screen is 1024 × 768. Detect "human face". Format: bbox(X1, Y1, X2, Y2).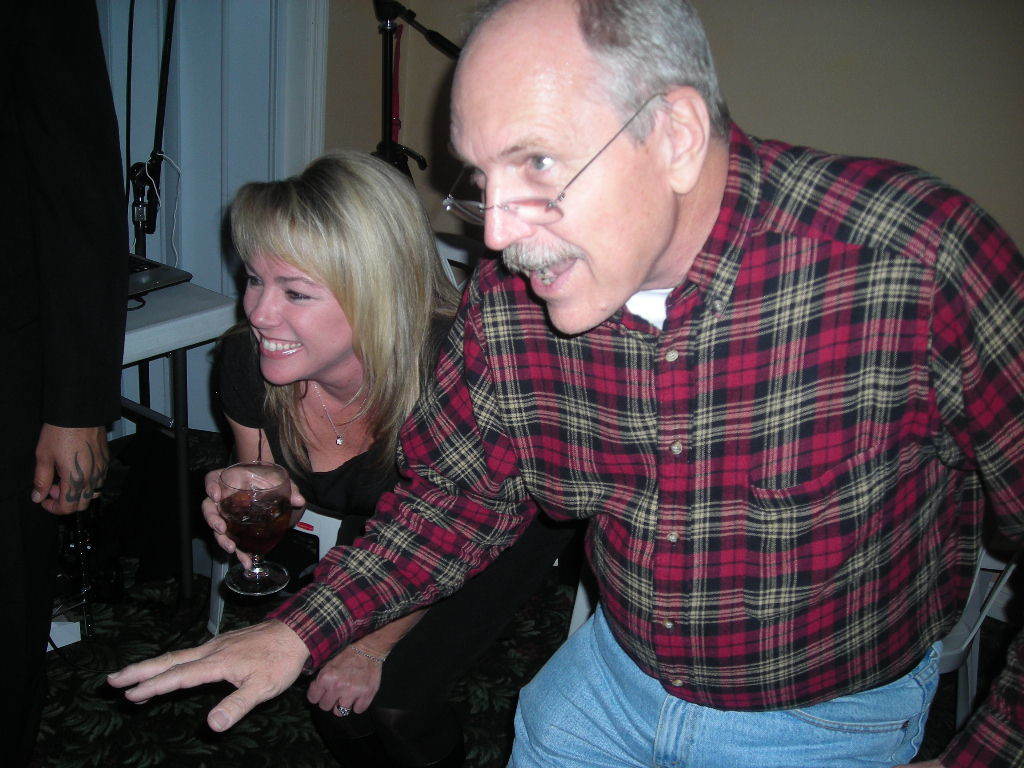
bbox(244, 239, 354, 391).
